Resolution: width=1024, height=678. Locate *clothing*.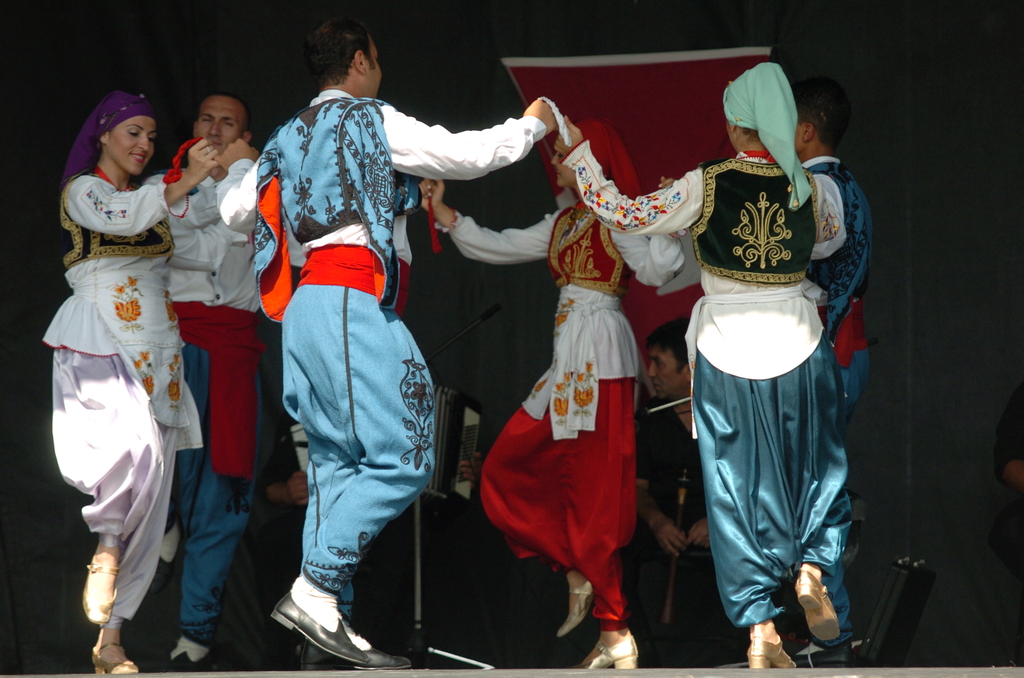
x1=631, y1=396, x2=717, y2=609.
